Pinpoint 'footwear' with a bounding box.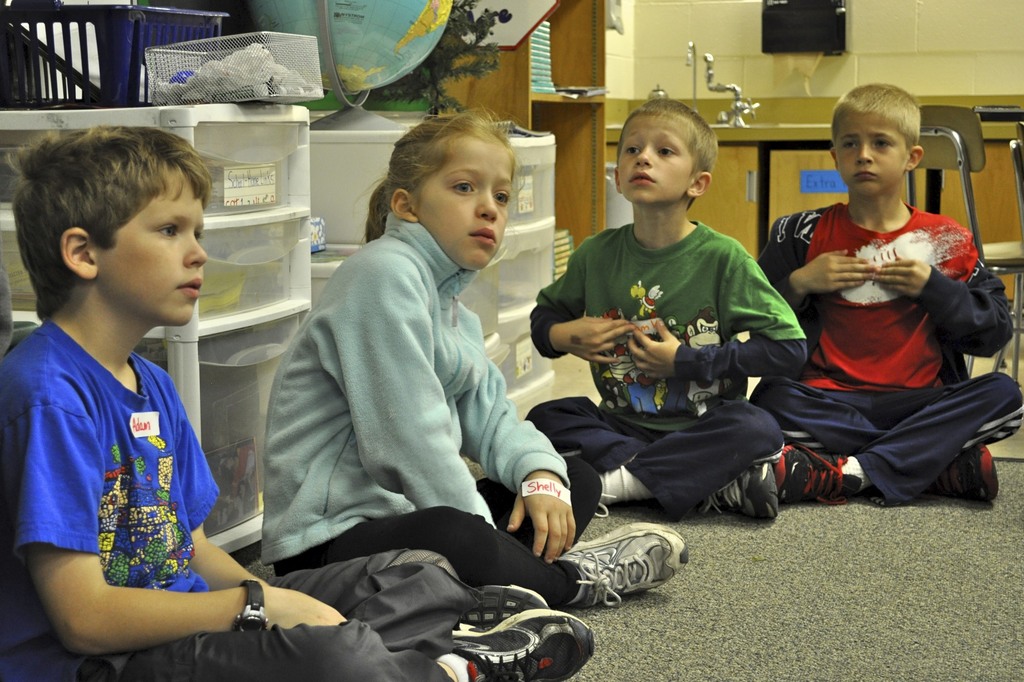
<bbox>553, 522, 680, 607</bbox>.
